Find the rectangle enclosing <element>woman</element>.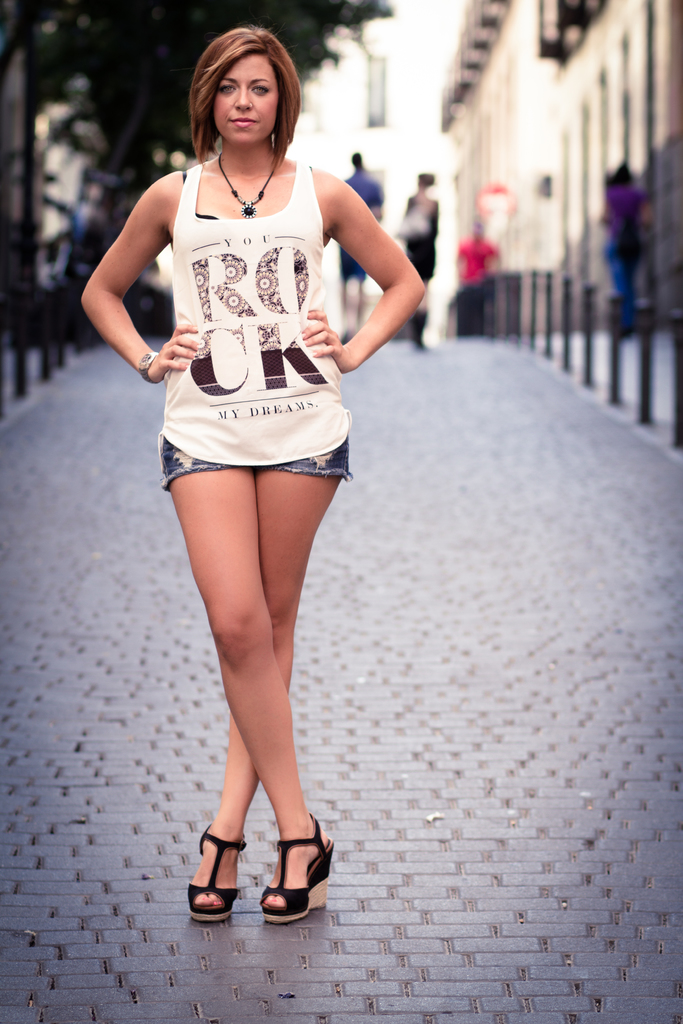
x1=103 y1=38 x2=413 y2=898.
